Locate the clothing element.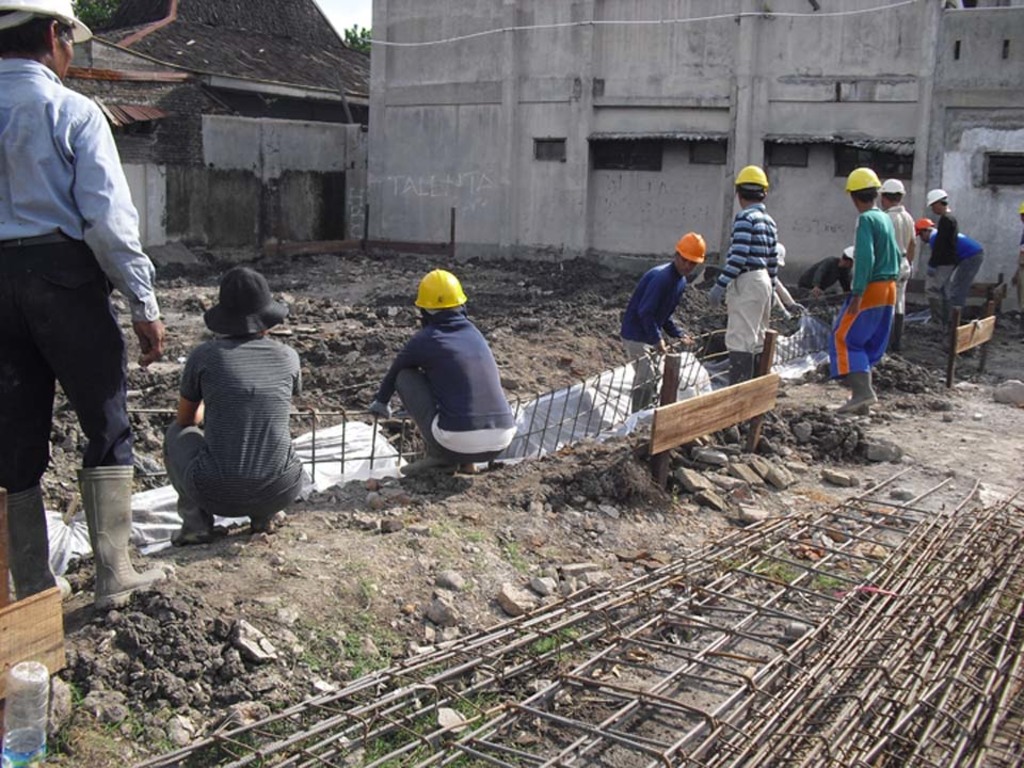
Element bbox: <bbox>198, 263, 289, 338</bbox>.
